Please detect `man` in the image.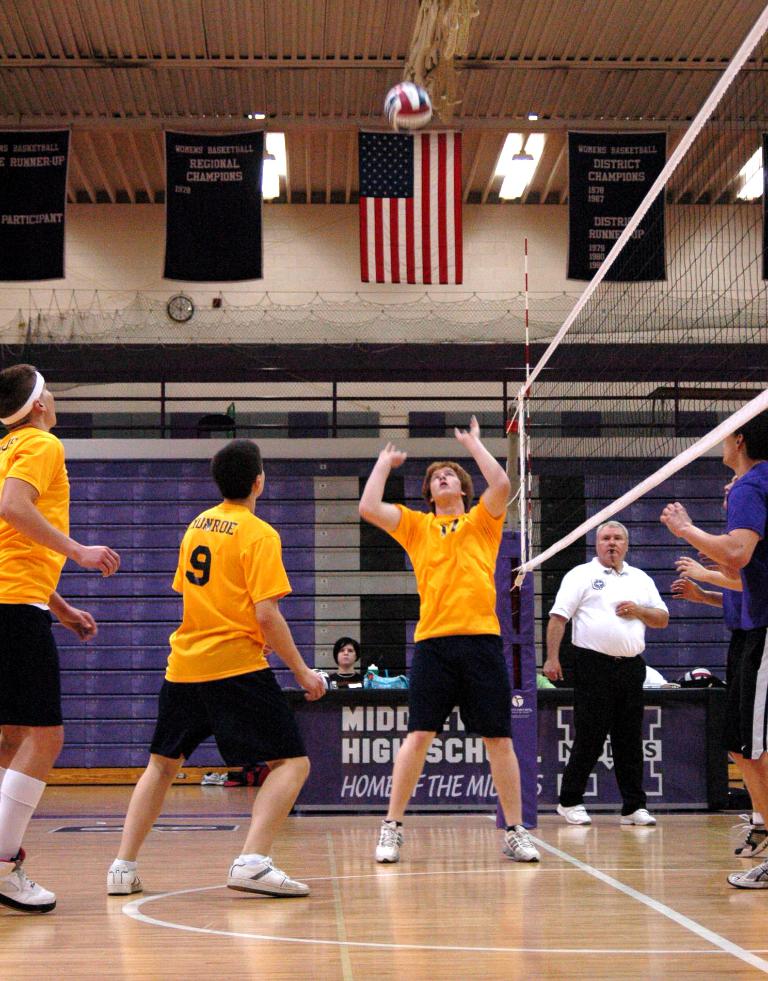
[x1=553, y1=523, x2=681, y2=815].
